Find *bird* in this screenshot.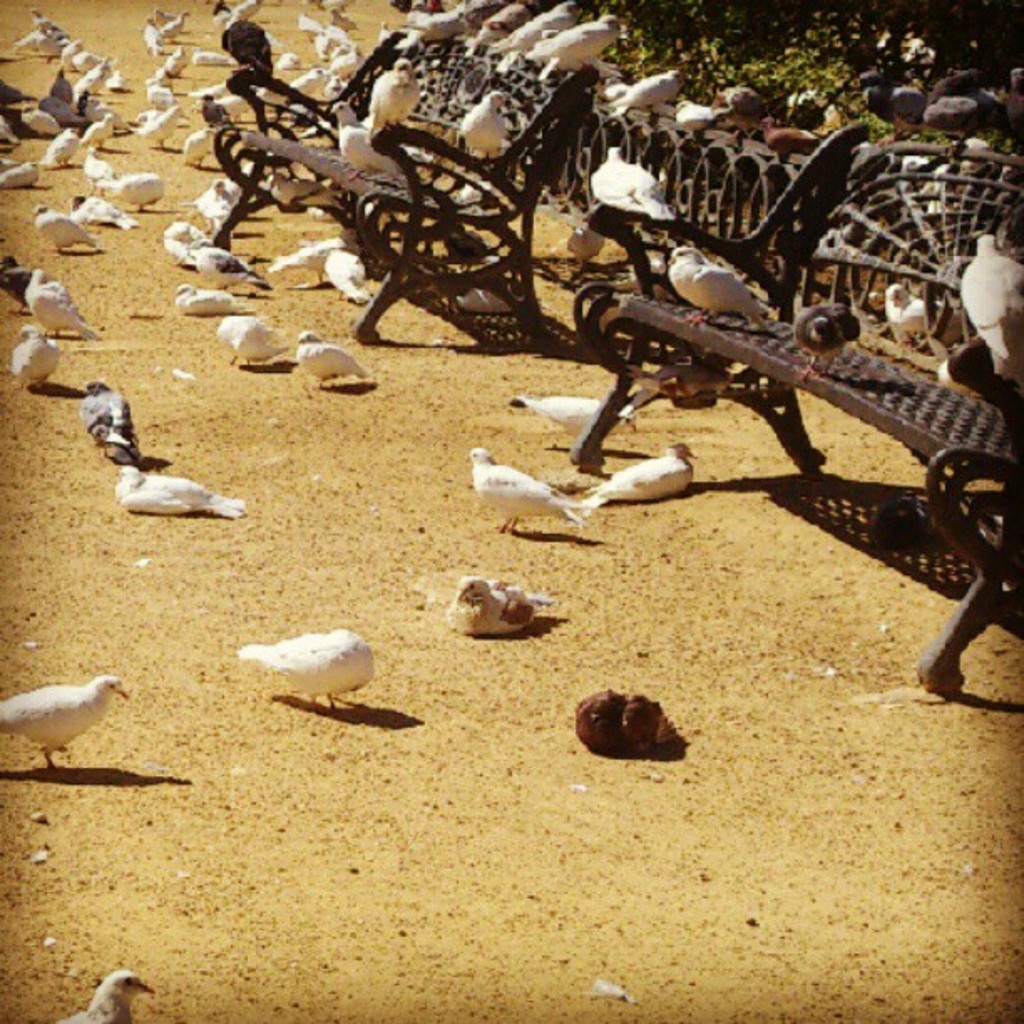
The bounding box for *bird* is x1=954 y1=228 x2=1022 y2=385.
